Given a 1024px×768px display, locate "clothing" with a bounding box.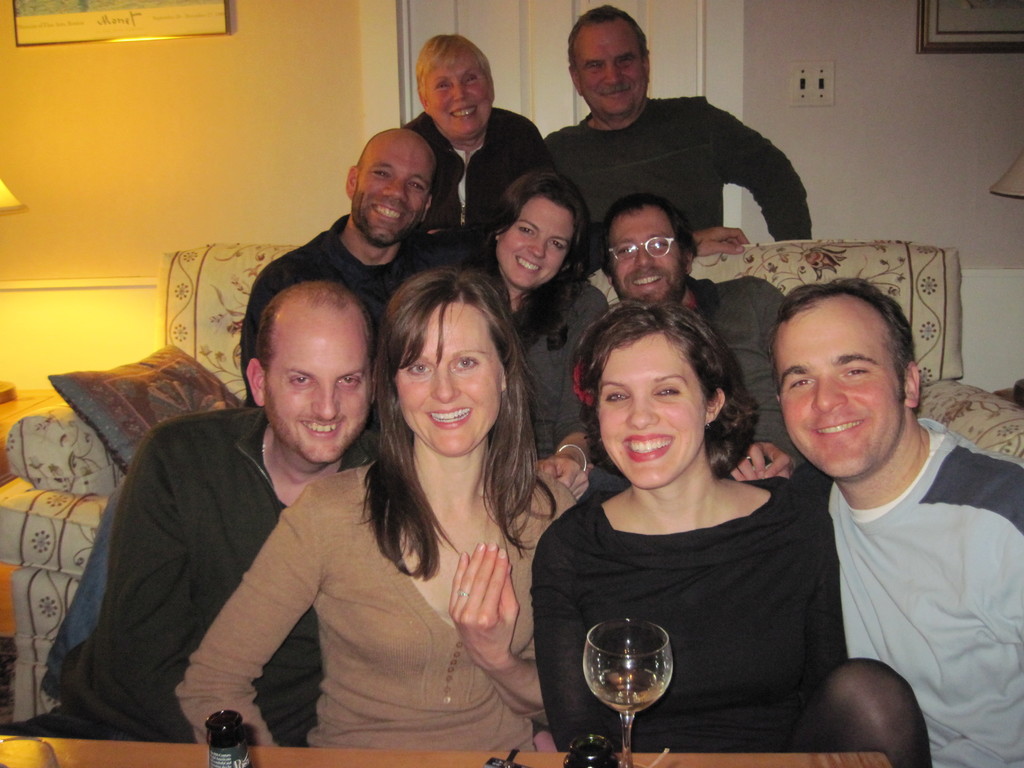
Located: locate(26, 415, 390, 755).
